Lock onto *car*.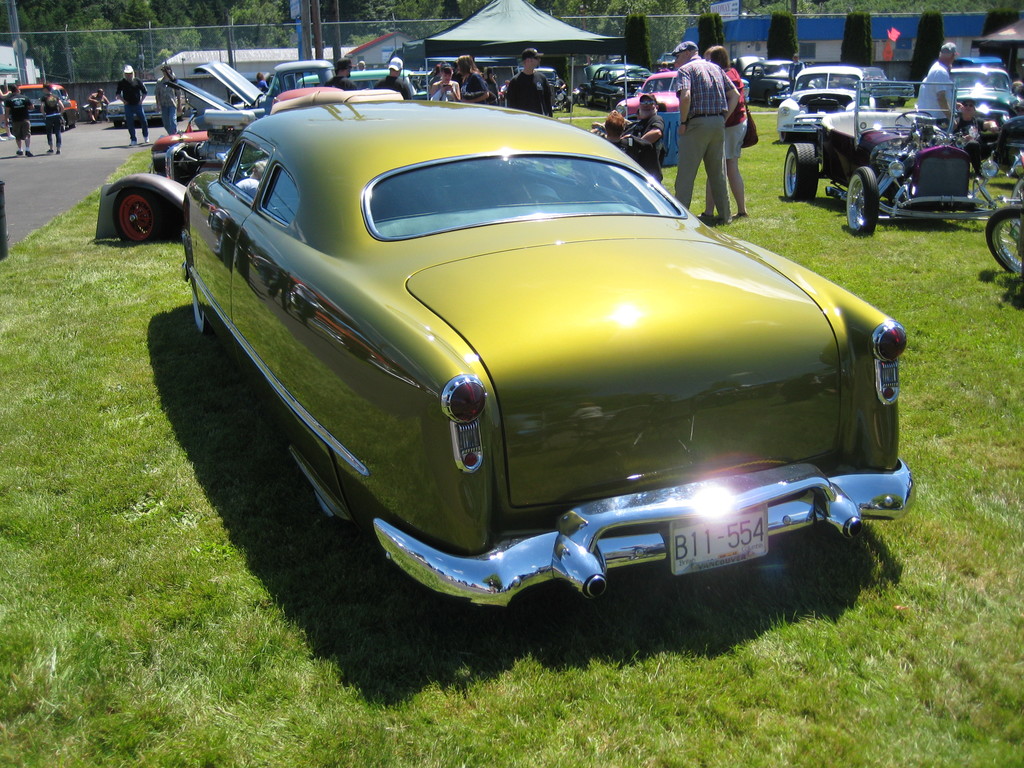
Locked: 179/101/916/612.
